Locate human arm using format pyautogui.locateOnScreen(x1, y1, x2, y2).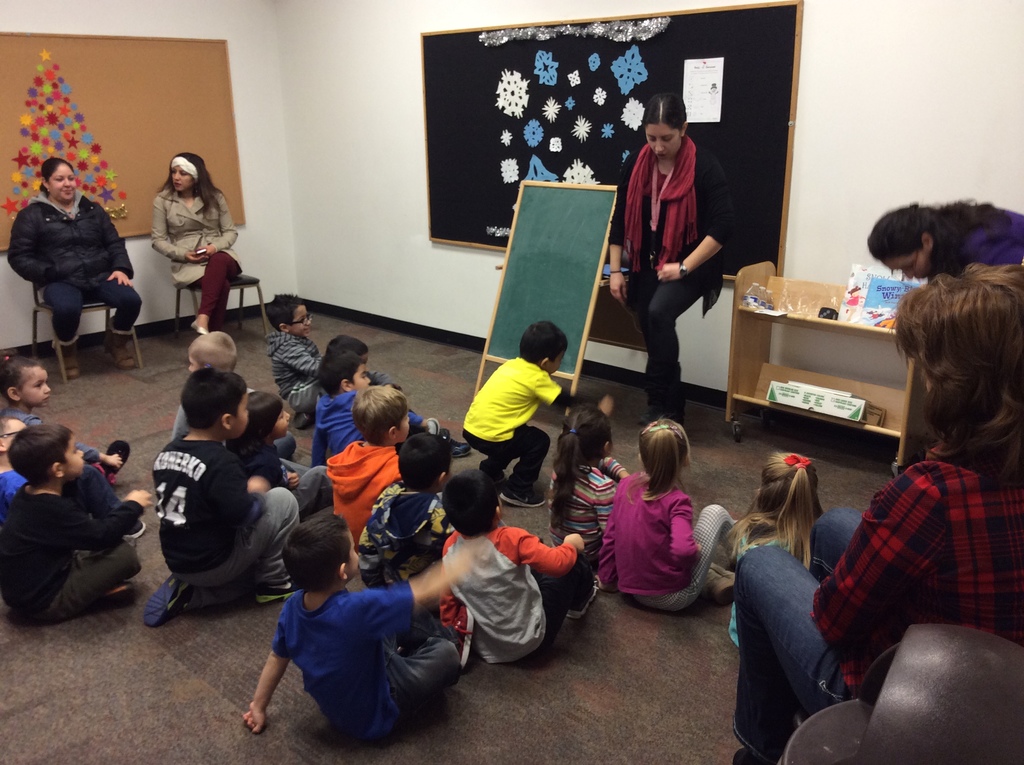
pyautogui.locateOnScreen(514, 527, 591, 575).
